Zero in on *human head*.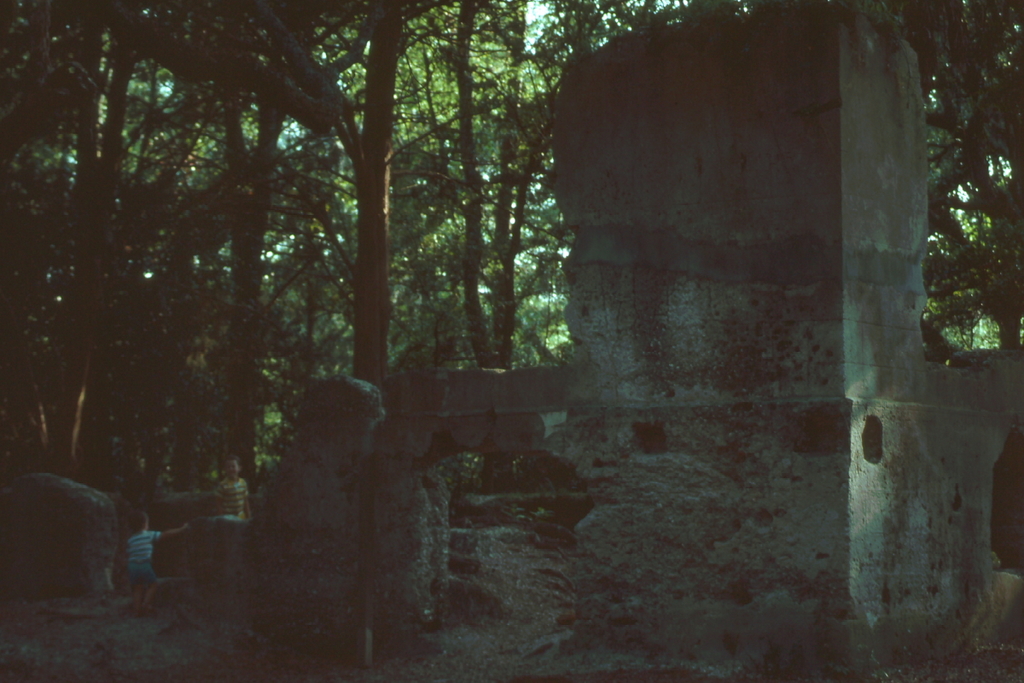
Zeroed in: bbox=[132, 513, 151, 534].
